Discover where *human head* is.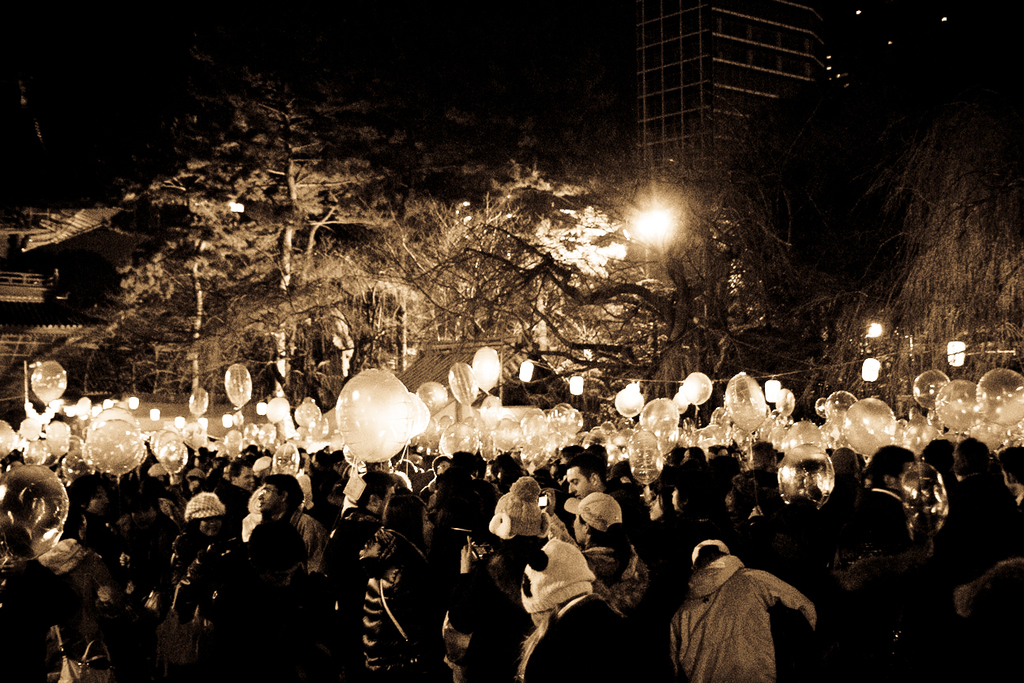
Discovered at [255,472,306,519].
